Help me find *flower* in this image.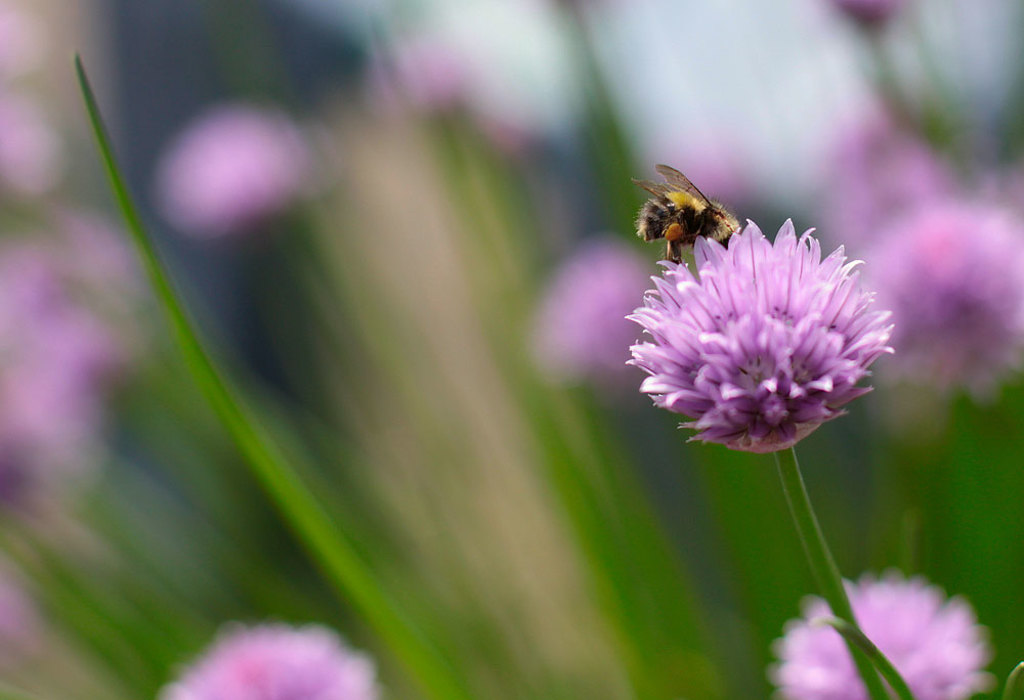
Found it: [left=515, top=236, right=664, bottom=392].
